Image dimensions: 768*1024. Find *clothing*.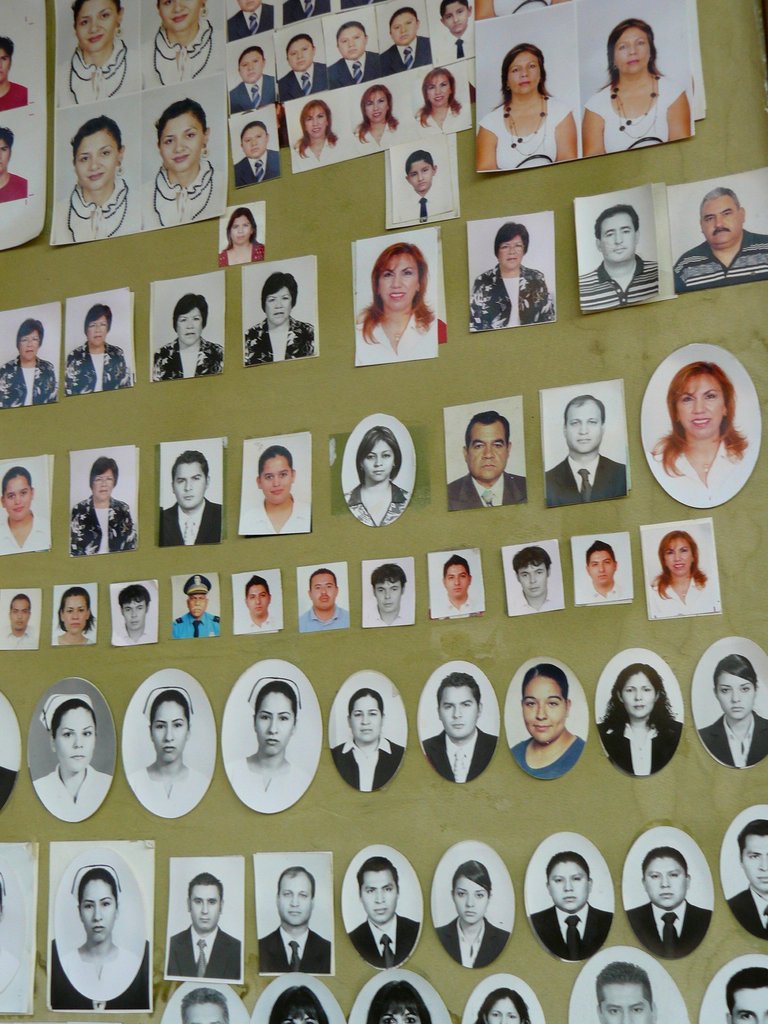
box=[353, 312, 437, 365].
